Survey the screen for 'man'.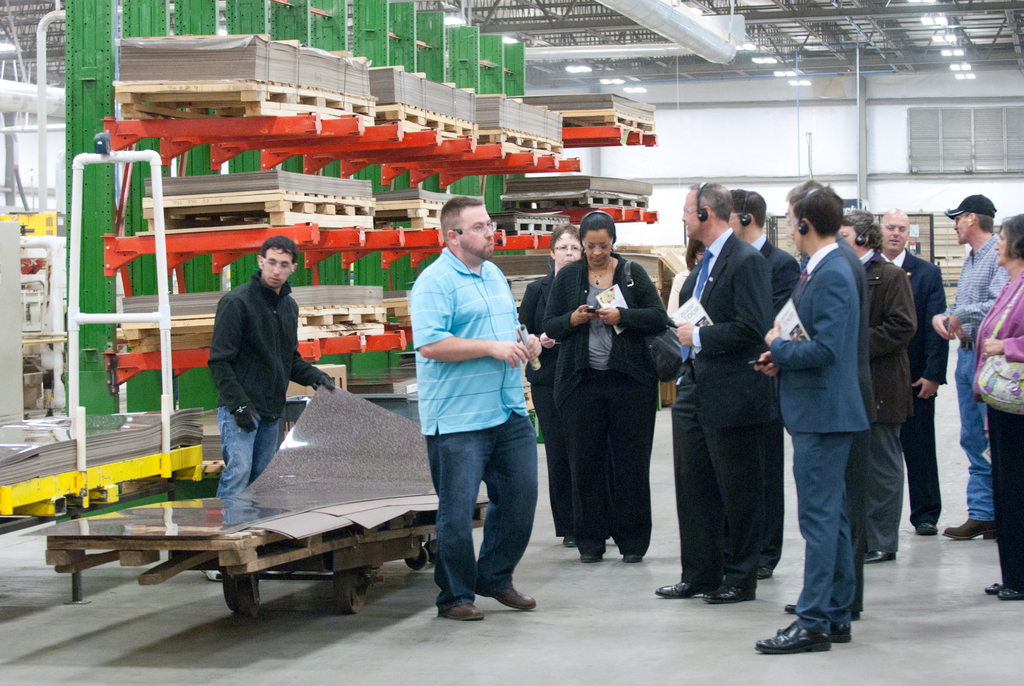
Survey found: [left=404, top=193, right=545, bottom=621].
